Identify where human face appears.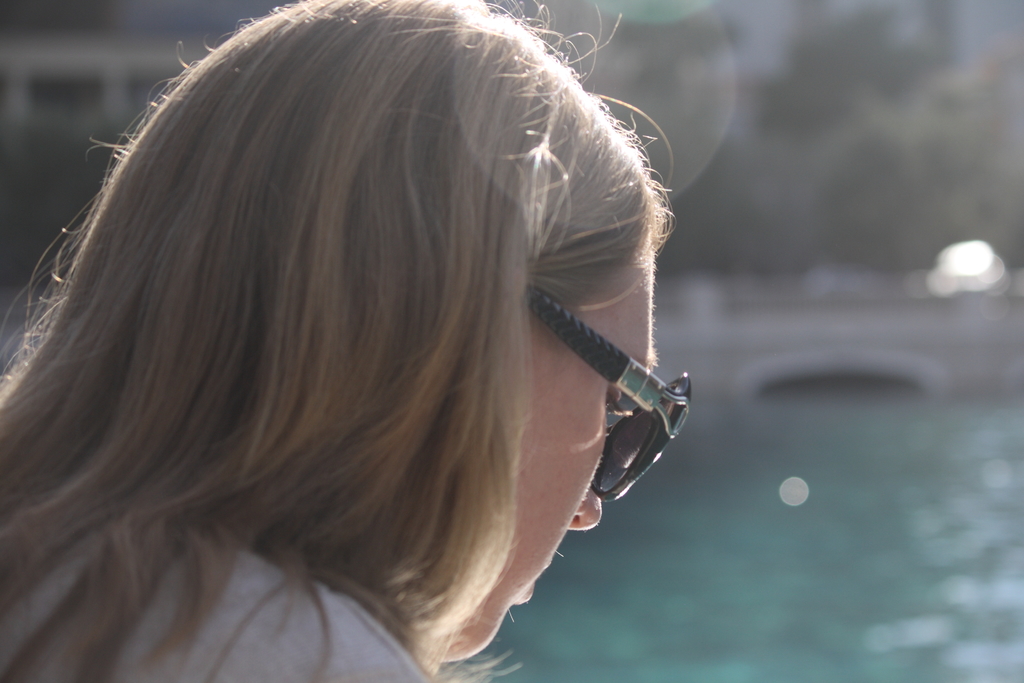
Appears at 437,236,662,658.
